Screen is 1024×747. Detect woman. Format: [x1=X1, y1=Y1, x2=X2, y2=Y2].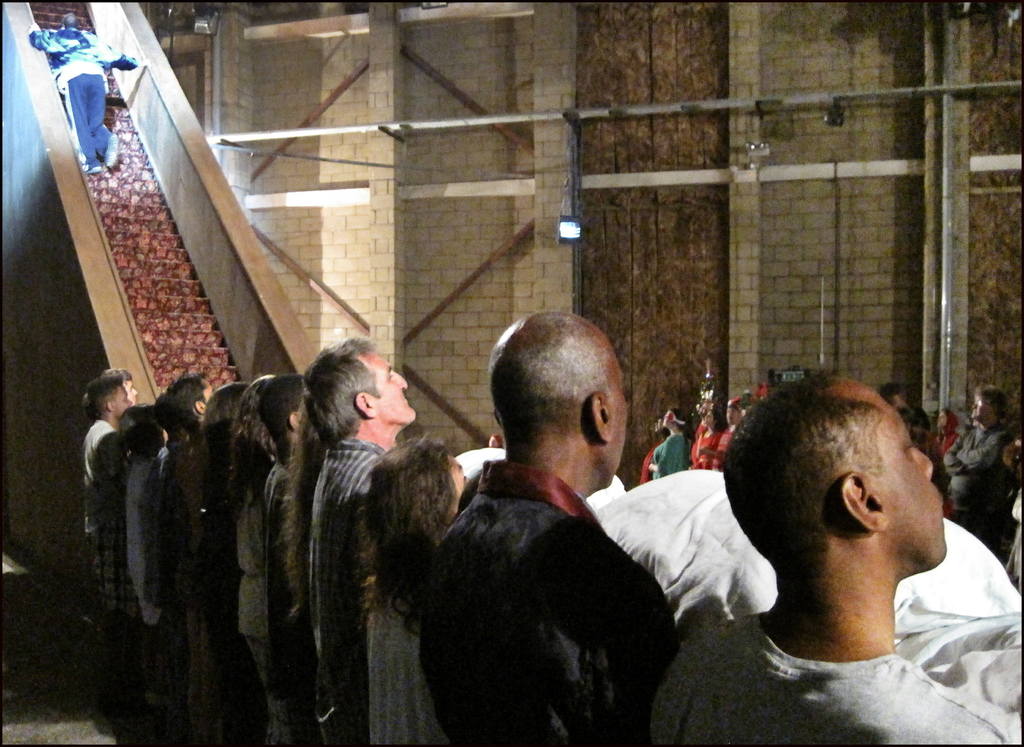
[x1=683, y1=407, x2=724, y2=474].
